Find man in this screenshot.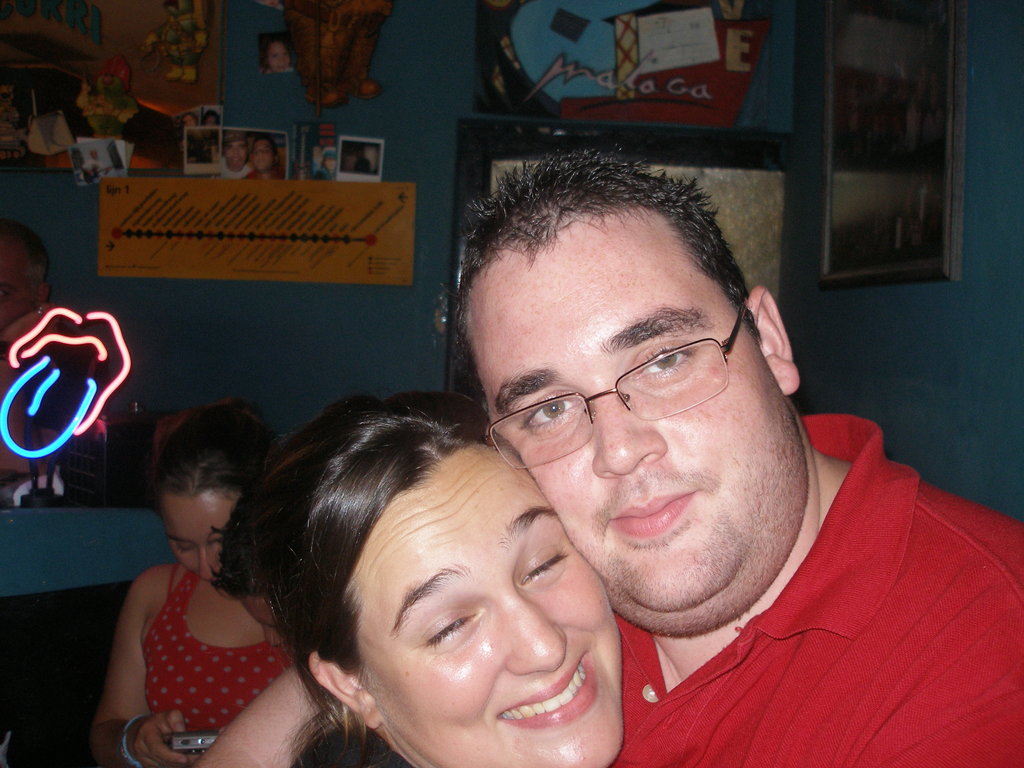
The bounding box for man is detection(427, 203, 922, 753).
